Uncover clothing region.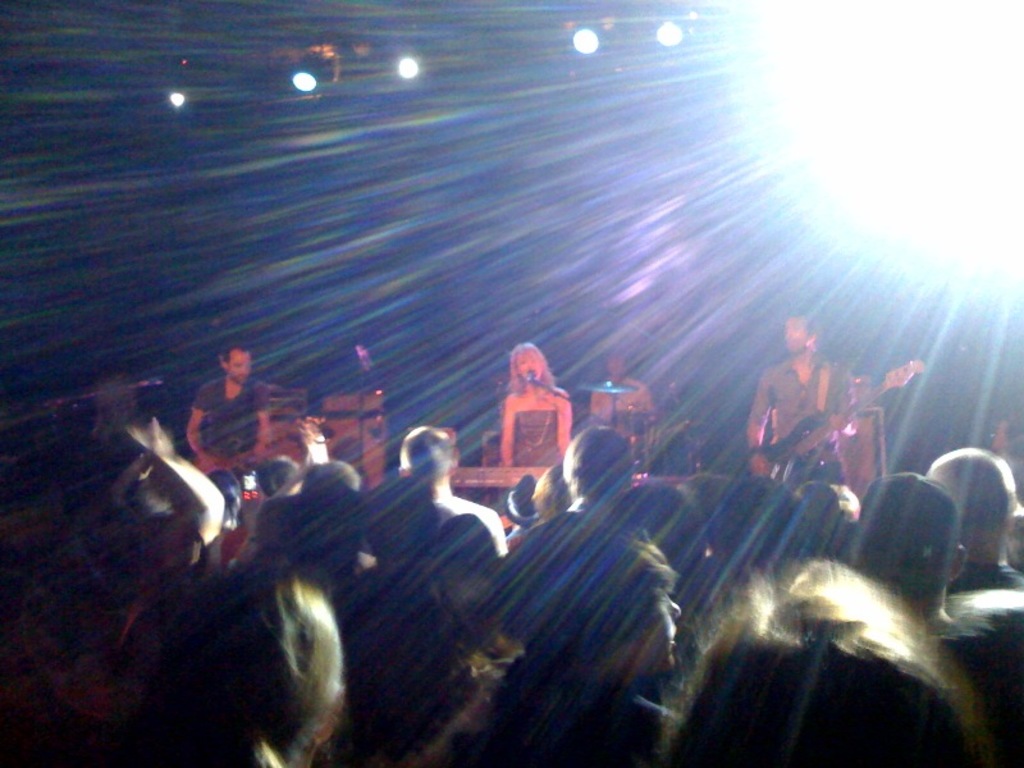
Uncovered: <box>596,383,648,438</box>.
